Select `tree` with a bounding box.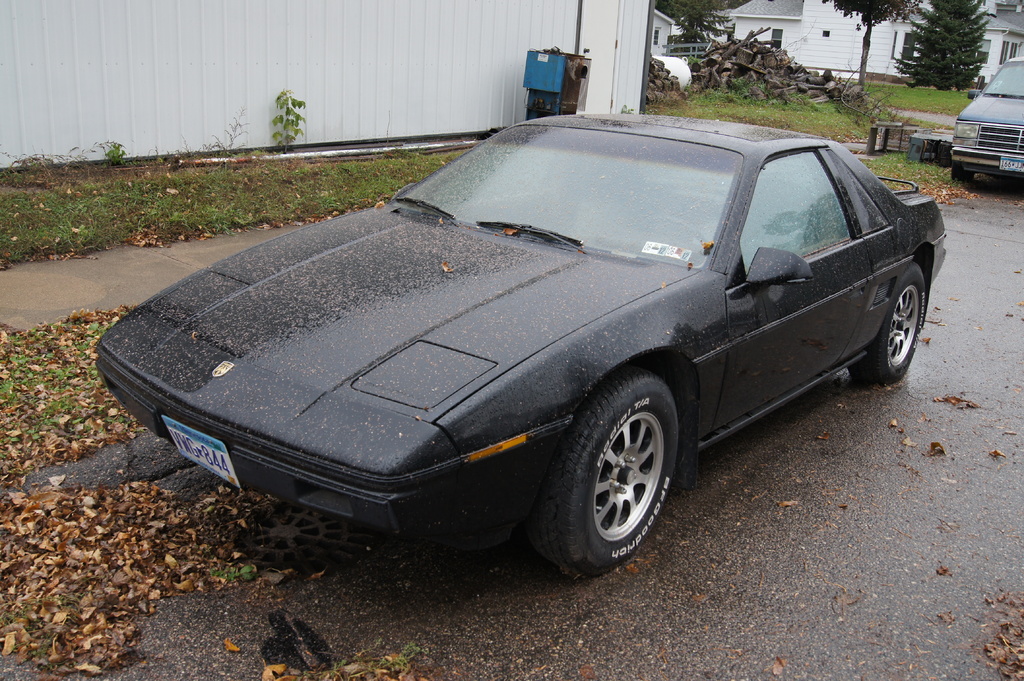
bbox=[818, 0, 924, 115].
